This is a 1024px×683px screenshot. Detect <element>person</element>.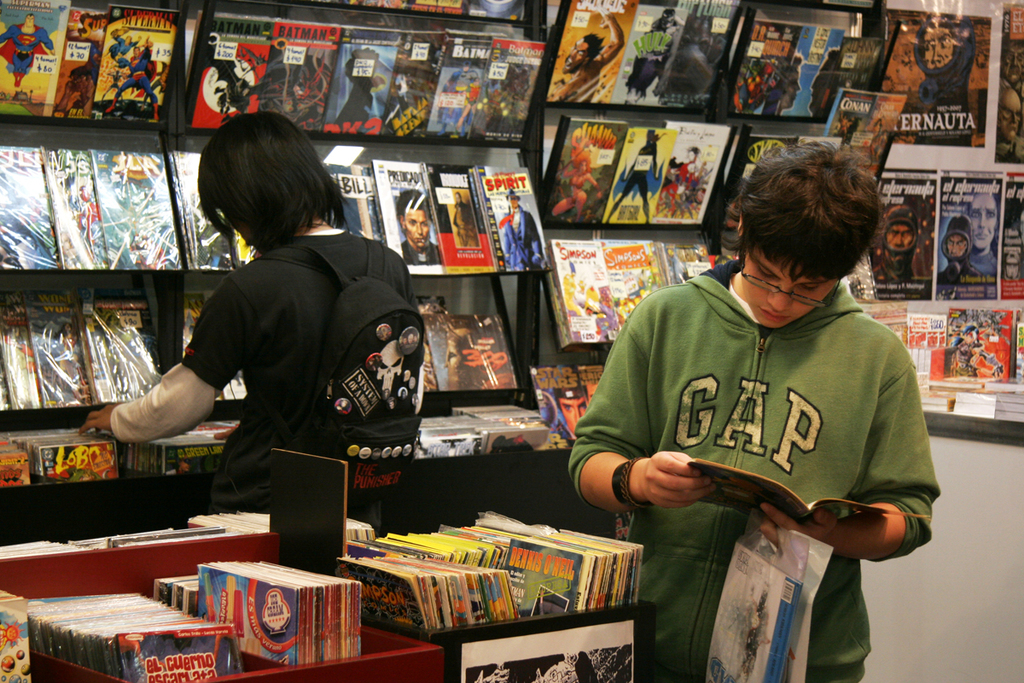
998:85:1016:145.
